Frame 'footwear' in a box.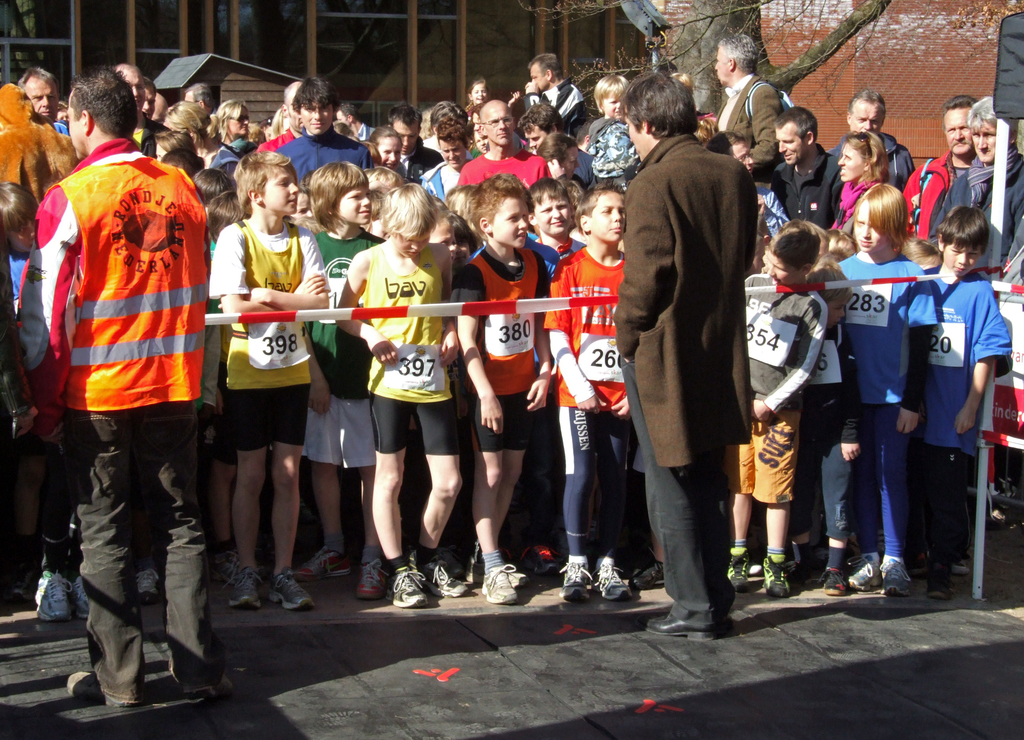
select_region(646, 603, 714, 643).
